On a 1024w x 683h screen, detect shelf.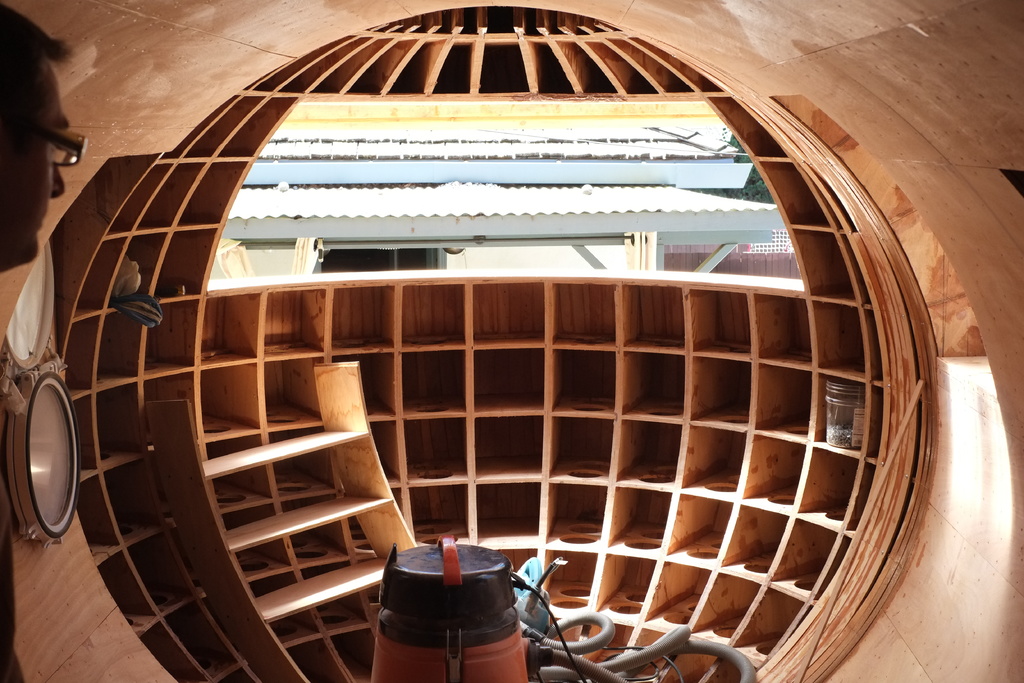
BBox(623, 38, 732, 95).
